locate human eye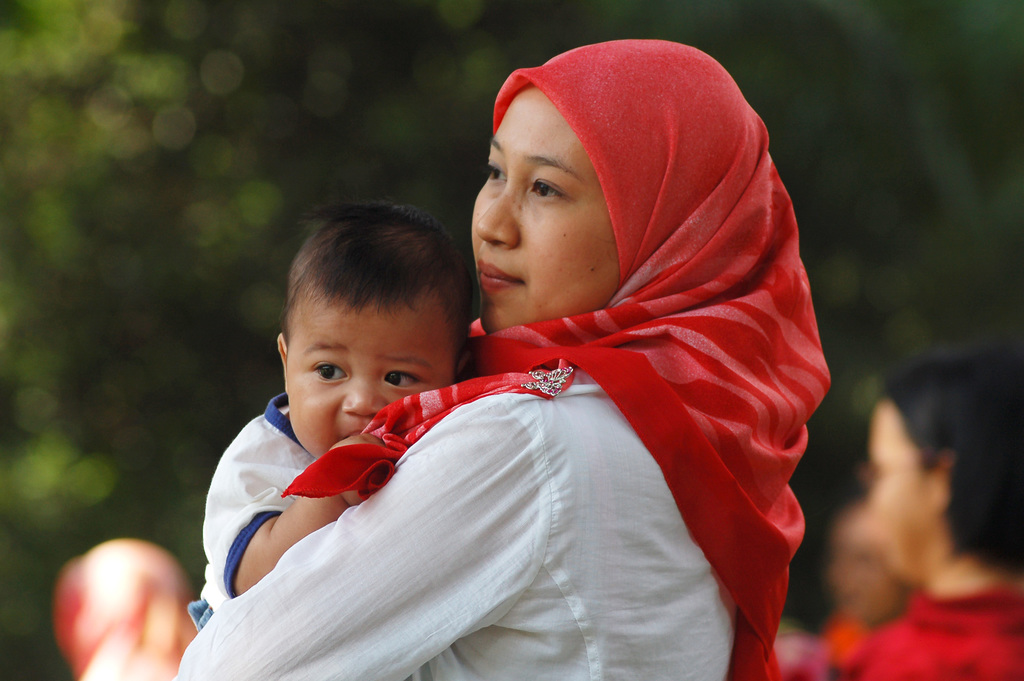
<bbox>307, 361, 349, 385</bbox>
